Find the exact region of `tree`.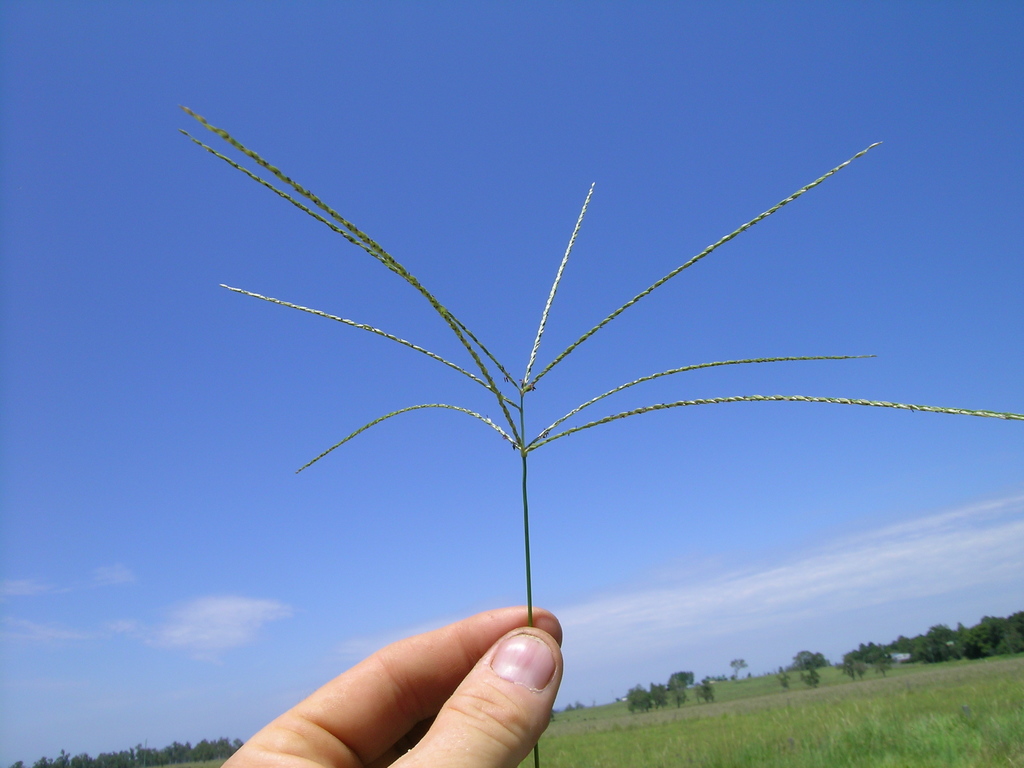
Exact region: Rect(728, 655, 748, 679).
